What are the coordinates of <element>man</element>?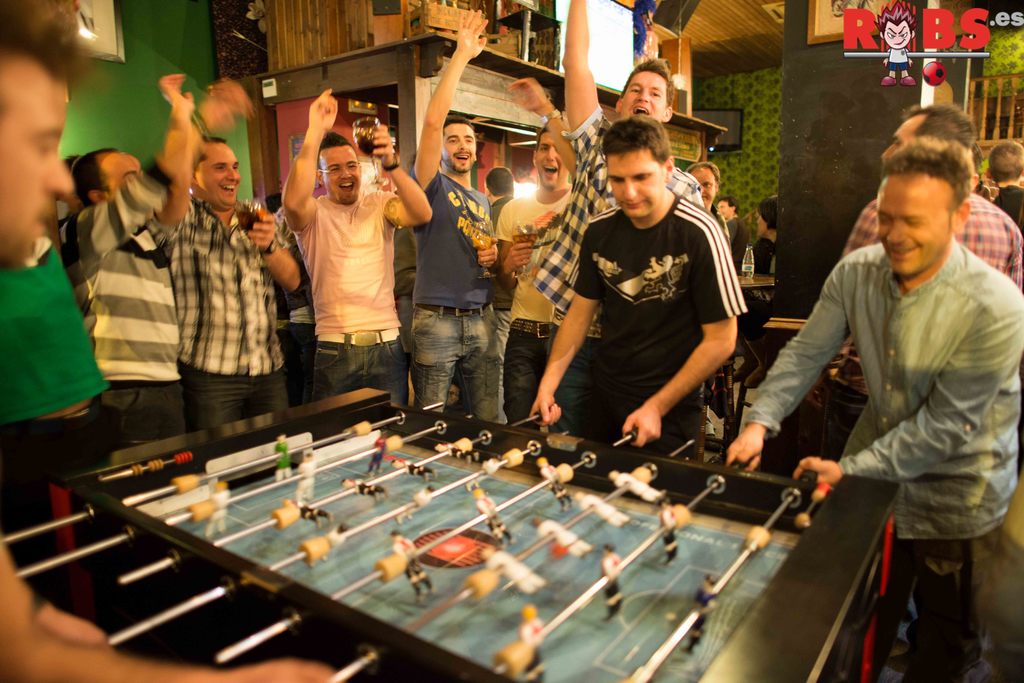
[x1=770, y1=100, x2=1013, y2=650].
